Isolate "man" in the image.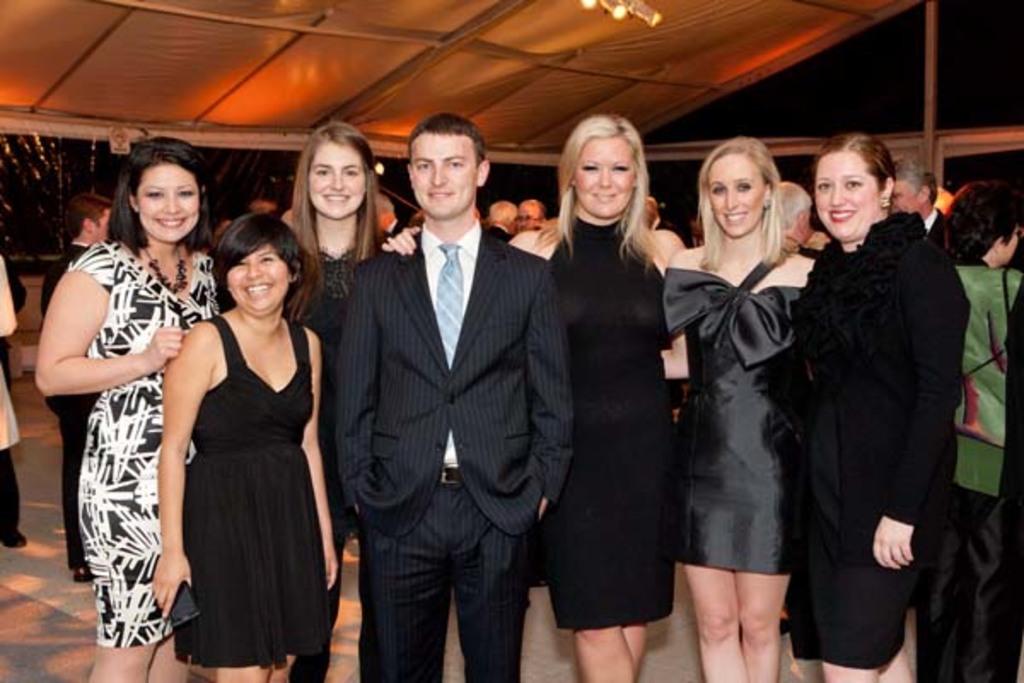
Isolated region: 884:150:968:260.
